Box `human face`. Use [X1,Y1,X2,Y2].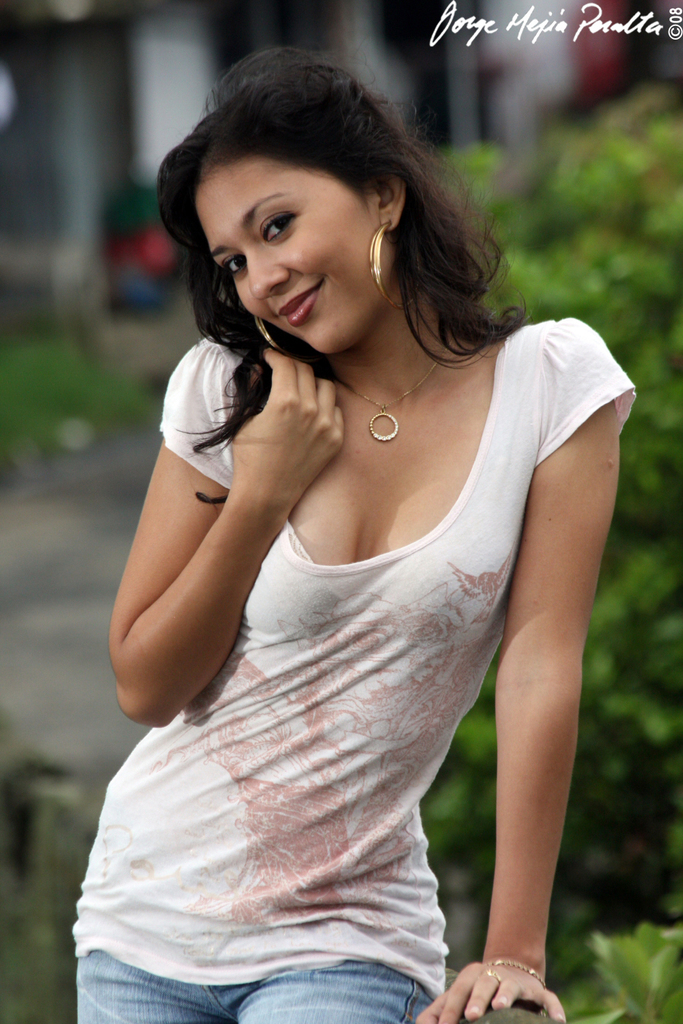
[189,160,376,358].
